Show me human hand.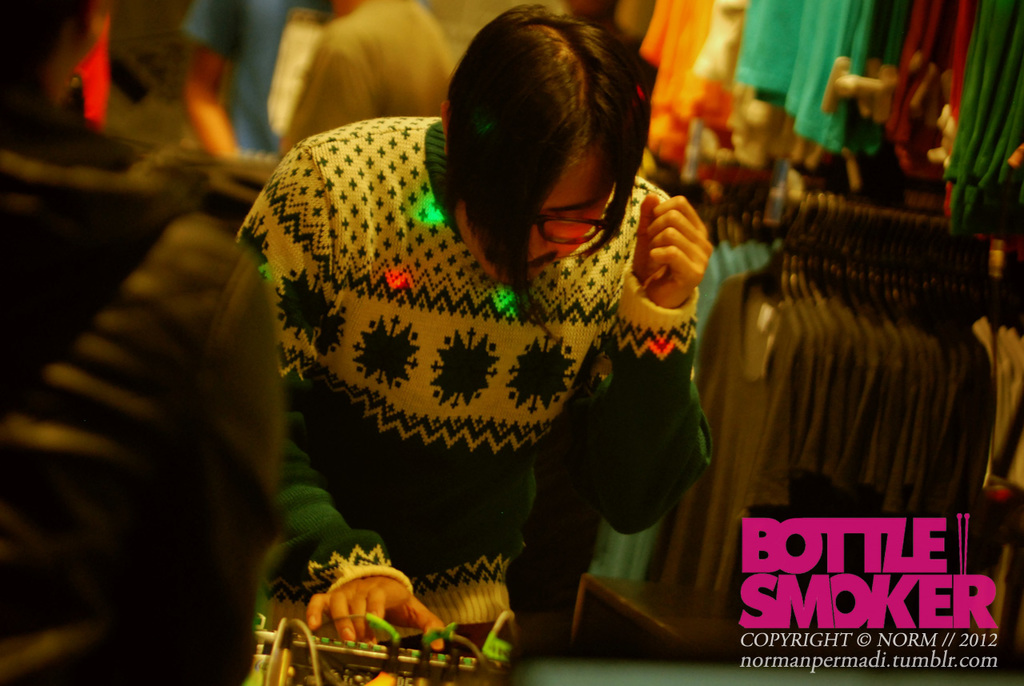
human hand is here: <bbox>306, 576, 450, 655</bbox>.
